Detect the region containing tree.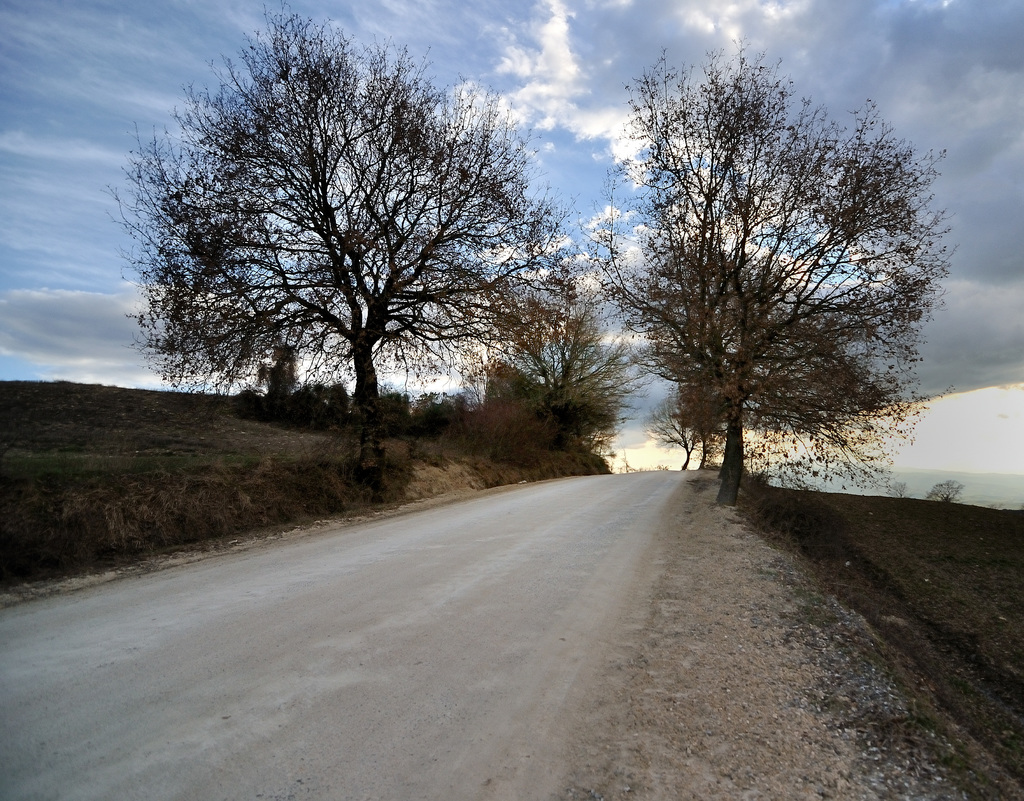
<bbox>467, 265, 643, 470</bbox>.
